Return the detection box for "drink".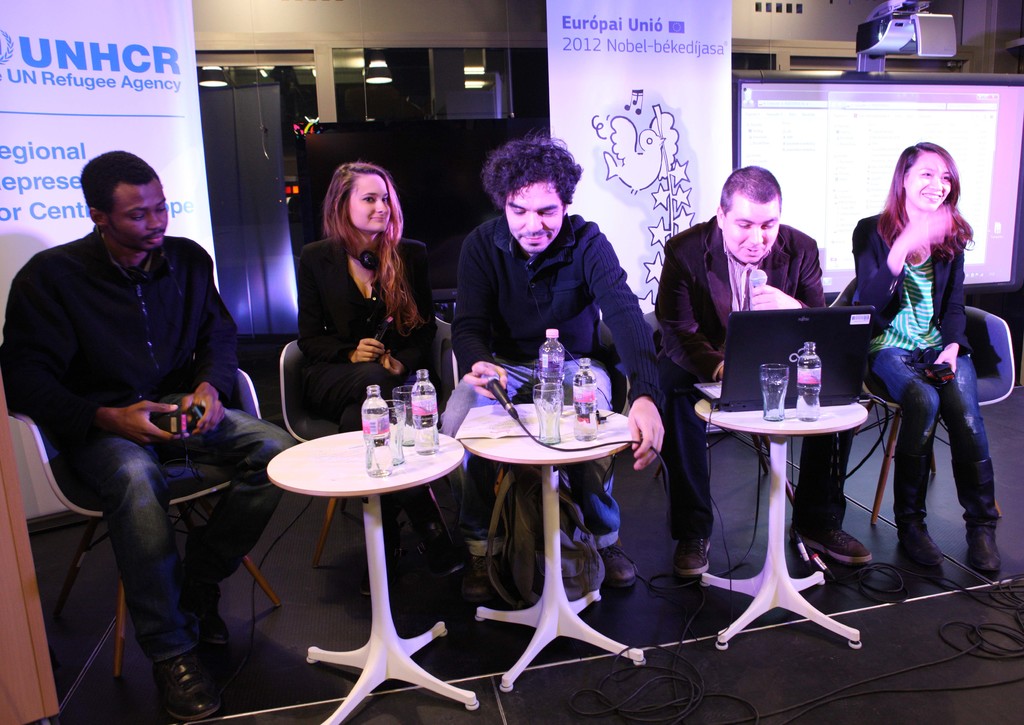
<box>412,390,436,456</box>.
